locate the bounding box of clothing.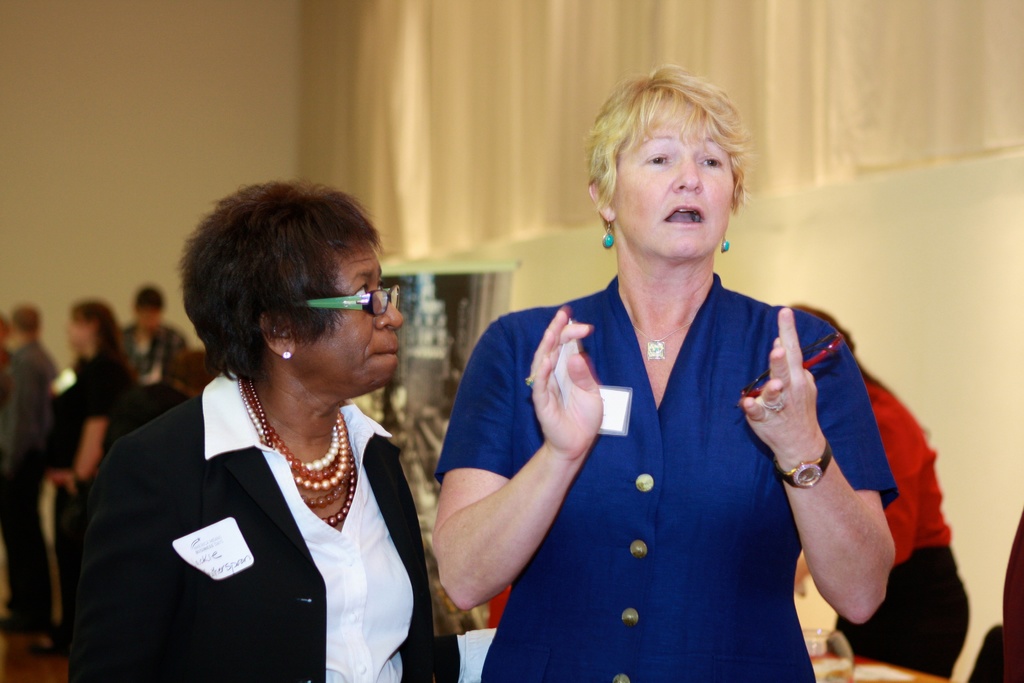
Bounding box: BBox(0, 336, 65, 625).
